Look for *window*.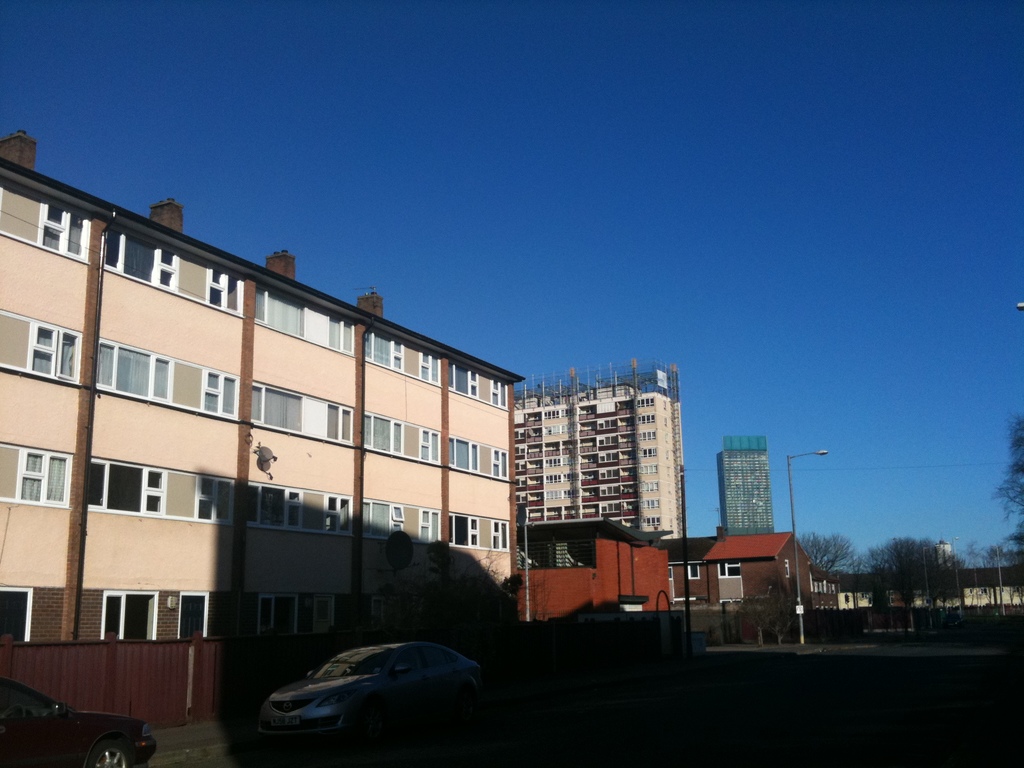
Found: [330,315,349,353].
